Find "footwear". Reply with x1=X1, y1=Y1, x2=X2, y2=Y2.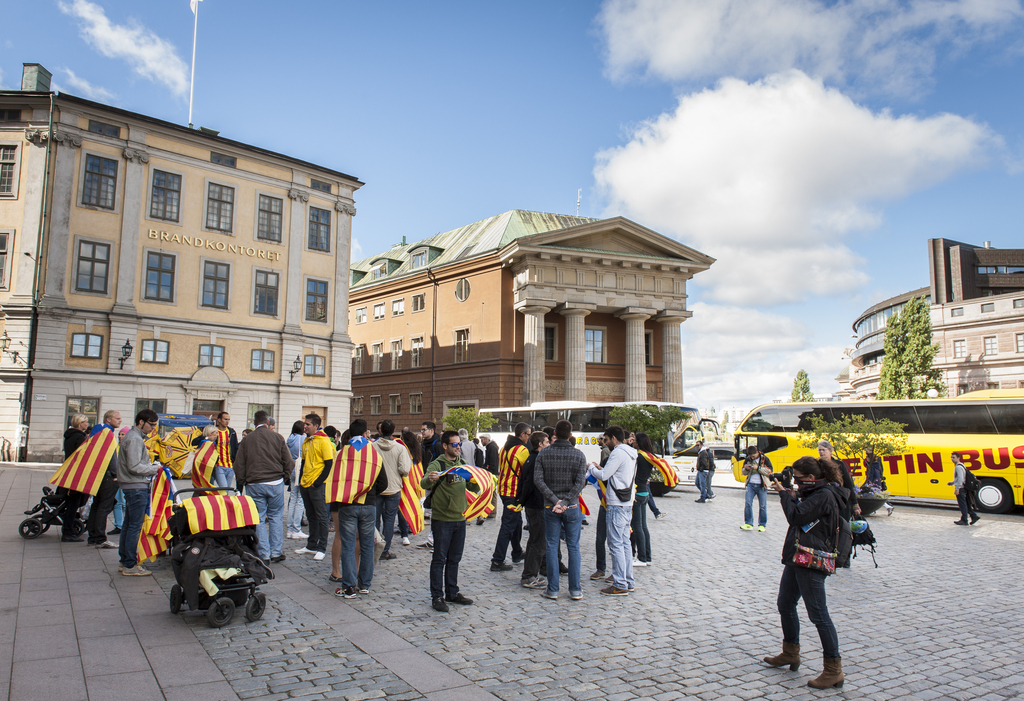
x1=738, y1=521, x2=754, y2=531.
